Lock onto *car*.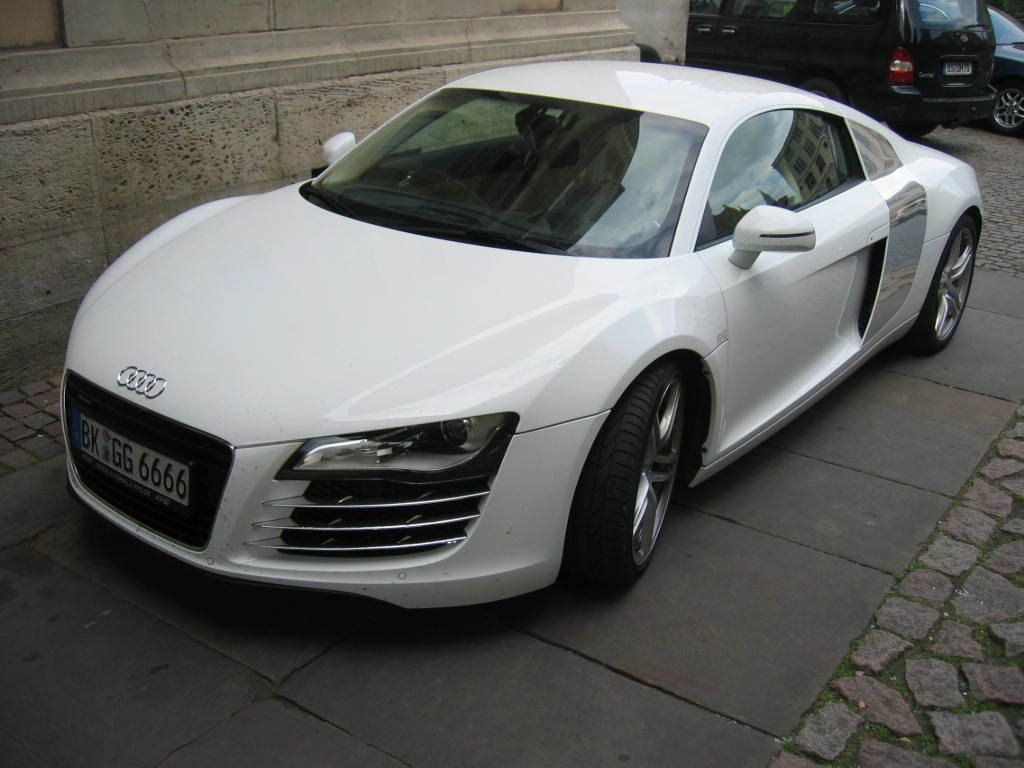
Locked: 834 0 1023 136.
